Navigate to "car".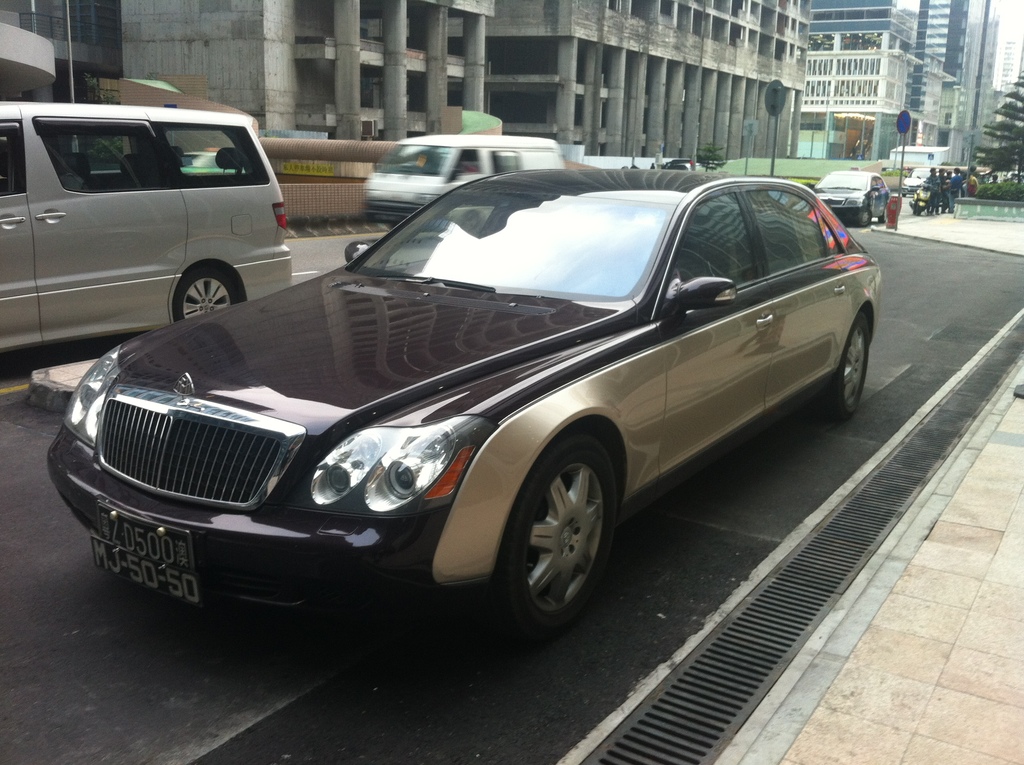
Navigation target: locate(900, 167, 938, 198).
